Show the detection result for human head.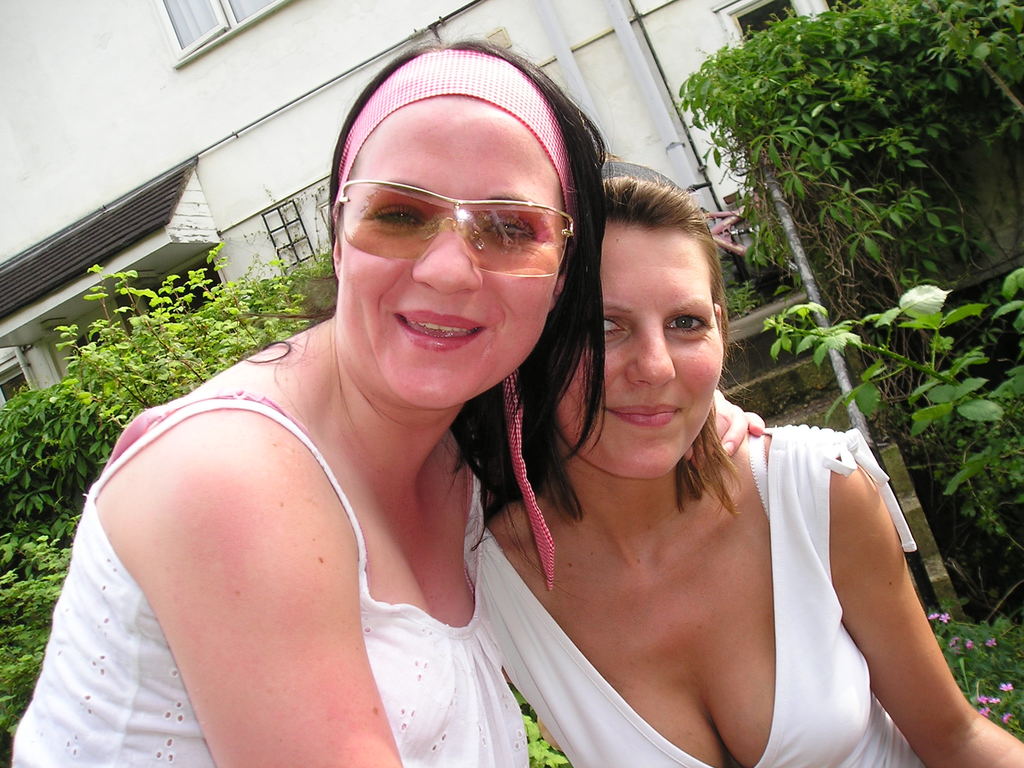
x1=316 y1=45 x2=609 y2=407.
